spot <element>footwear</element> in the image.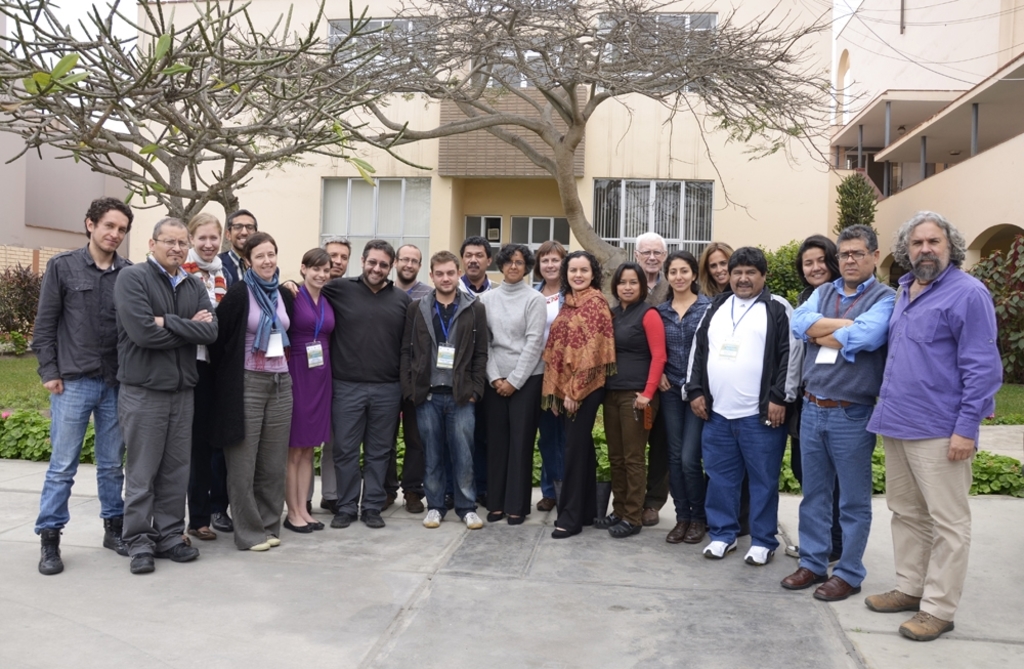
<element>footwear</element> found at bbox=(642, 509, 657, 524).
